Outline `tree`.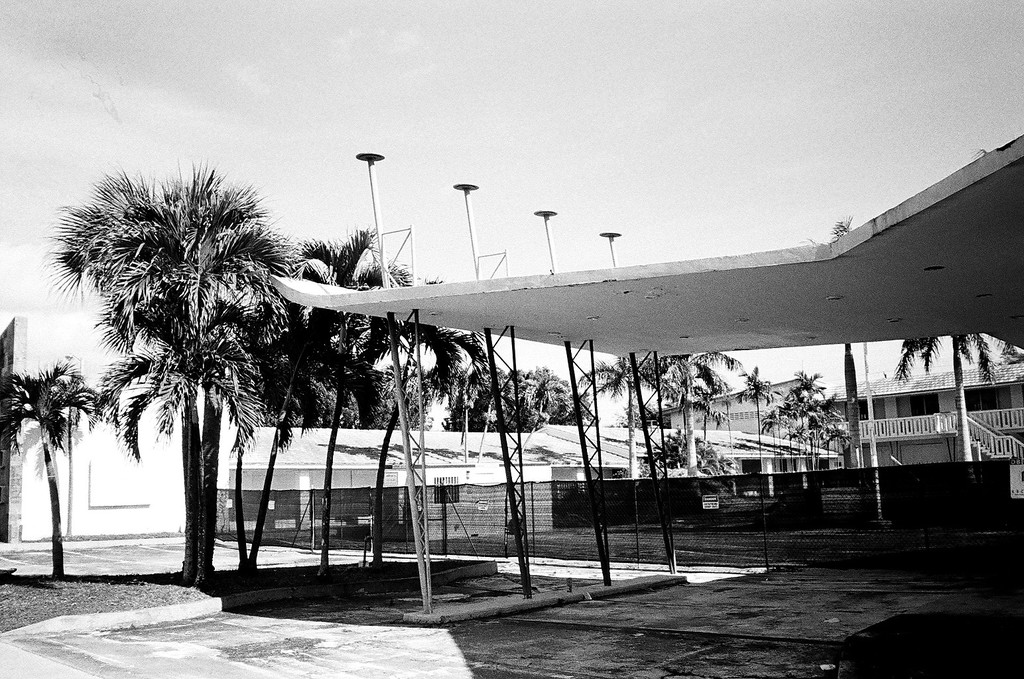
Outline: BBox(840, 208, 1023, 488).
